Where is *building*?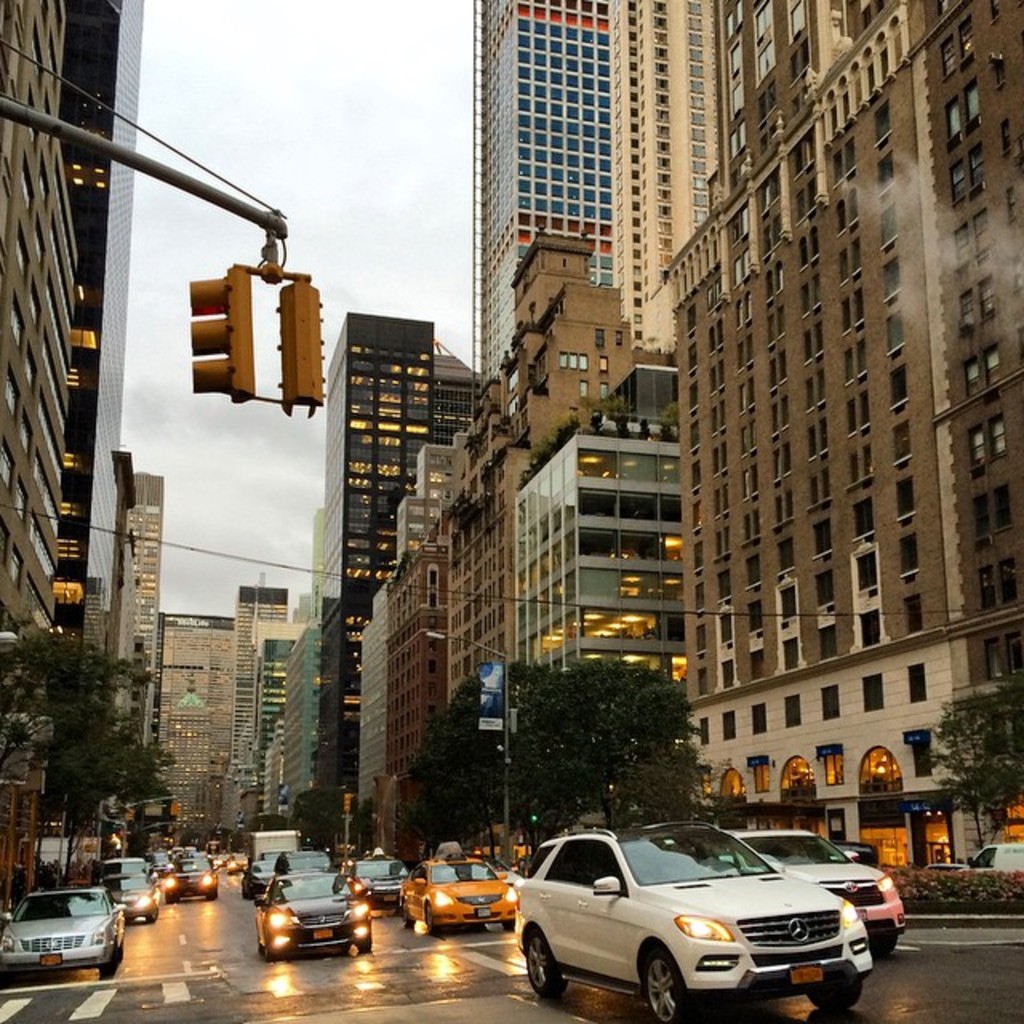
157,611,235,838.
